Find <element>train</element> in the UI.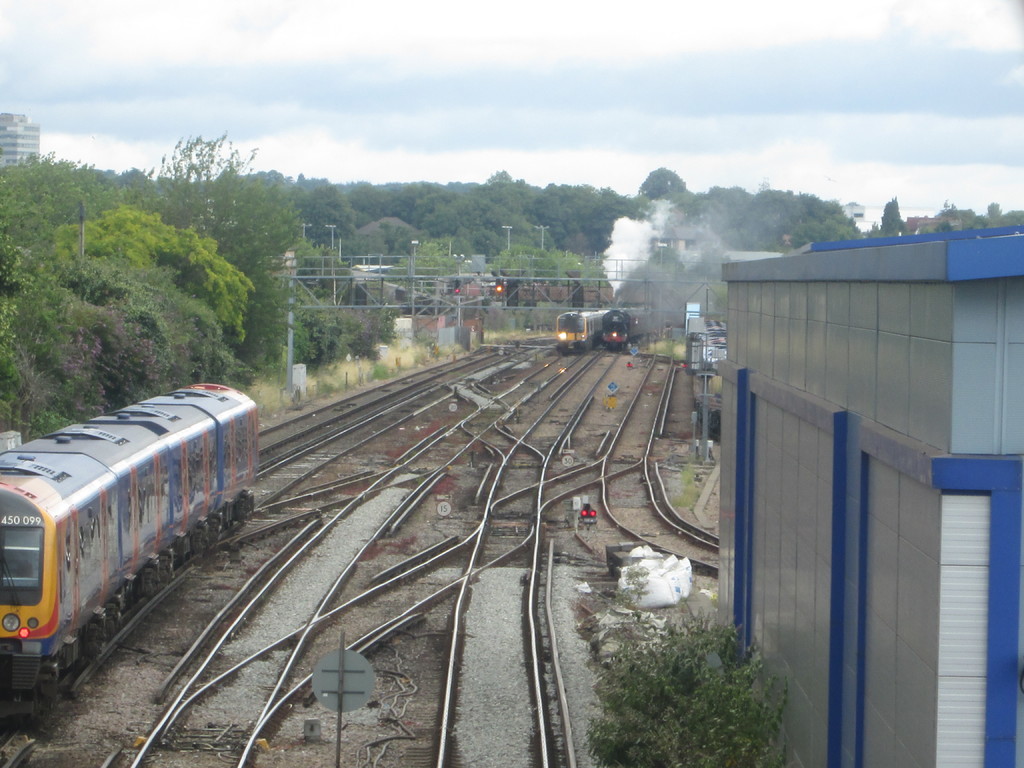
UI element at (left=600, top=309, right=677, bottom=351).
